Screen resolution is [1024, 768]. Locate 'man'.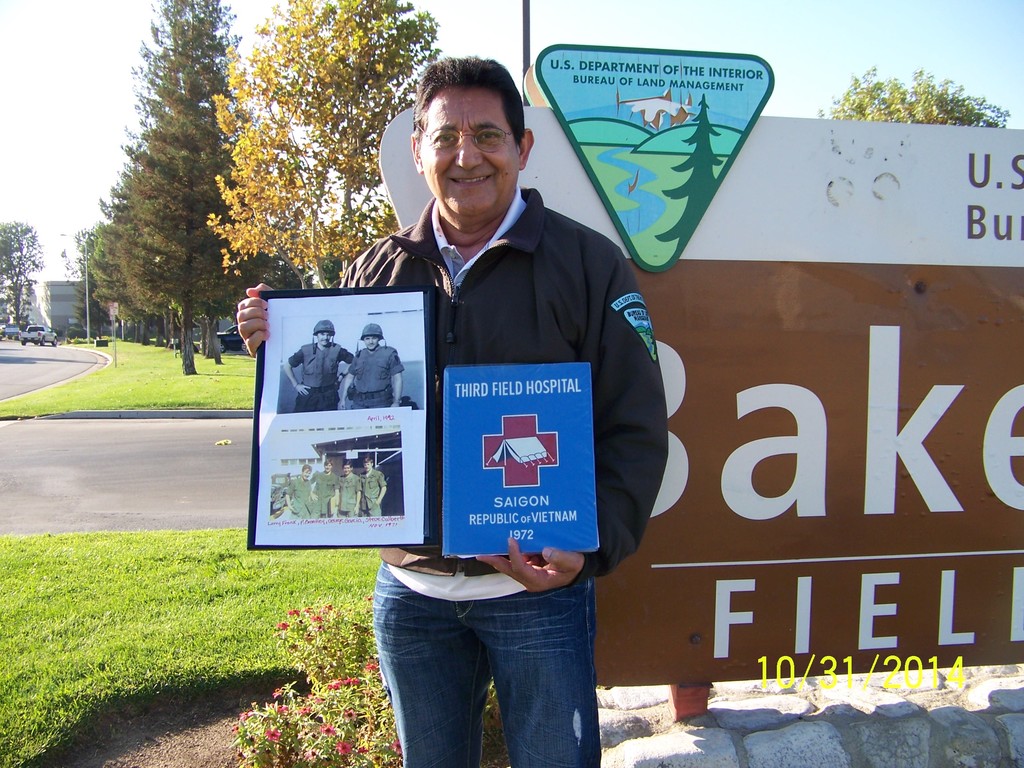
bbox(233, 45, 668, 767).
